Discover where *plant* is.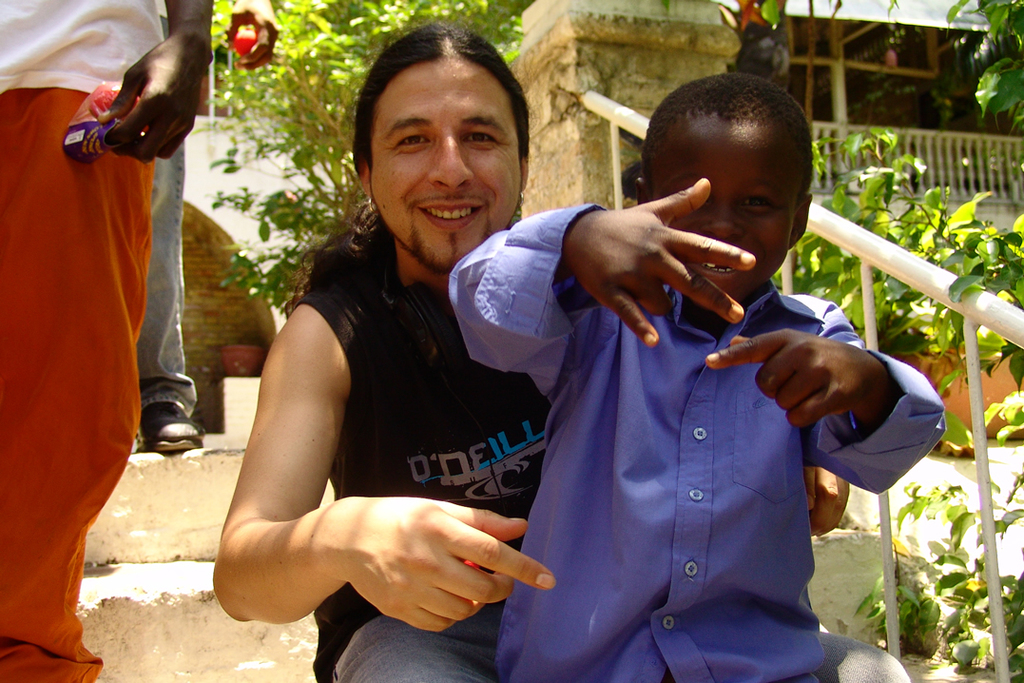
Discovered at <region>844, 461, 1023, 682</region>.
